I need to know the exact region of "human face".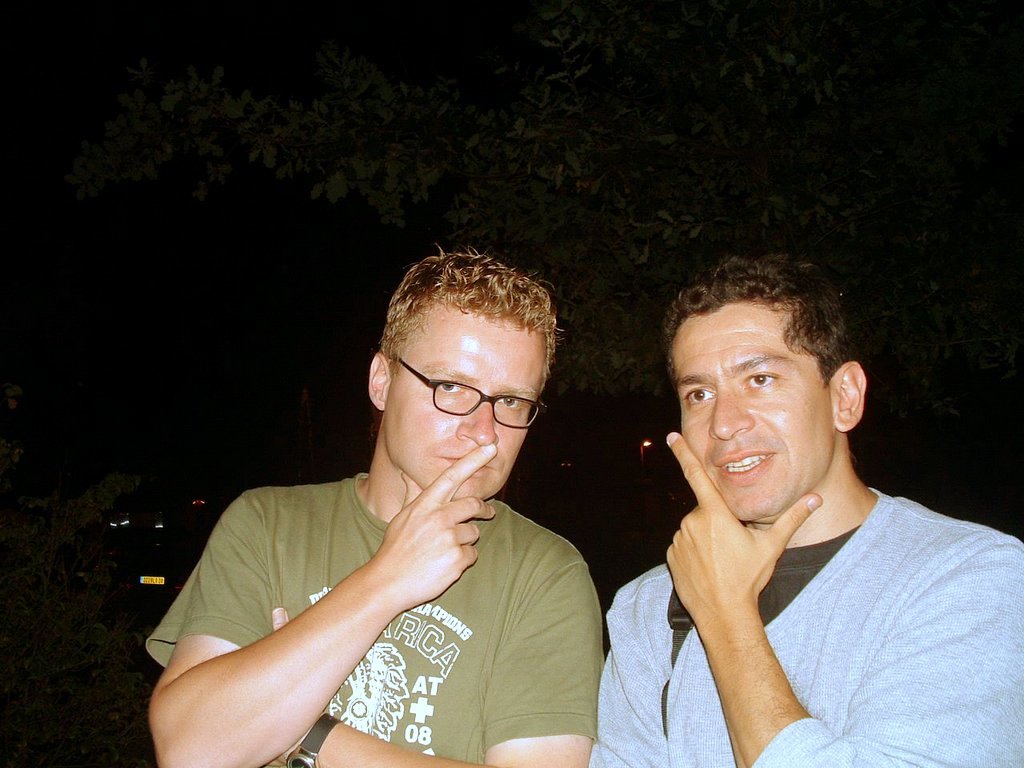
Region: (386, 318, 537, 501).
